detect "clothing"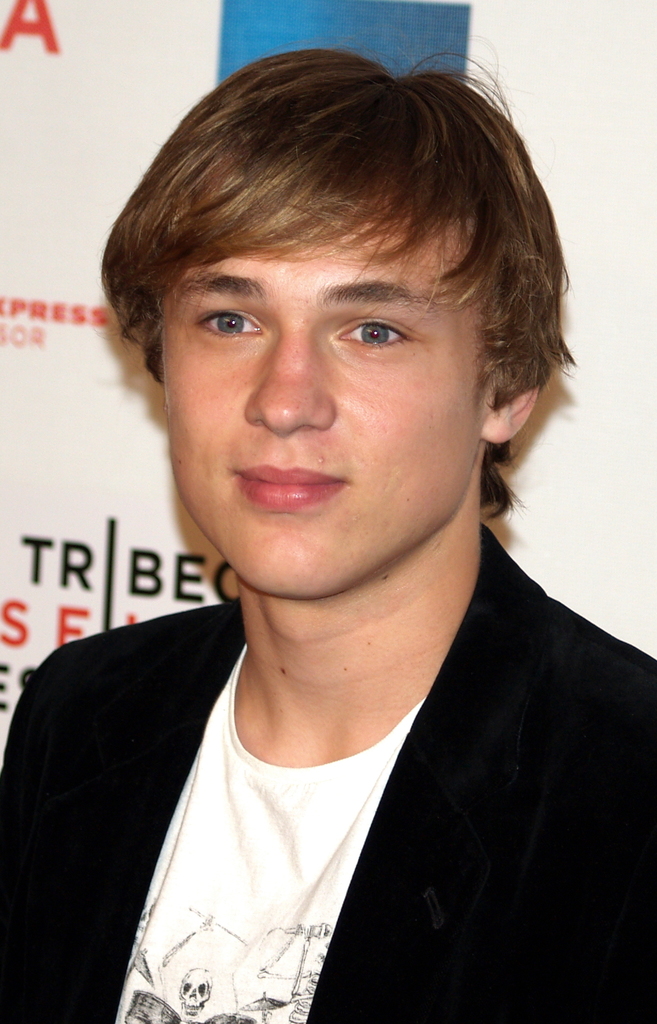
<box>21,416,624,1018</box>
